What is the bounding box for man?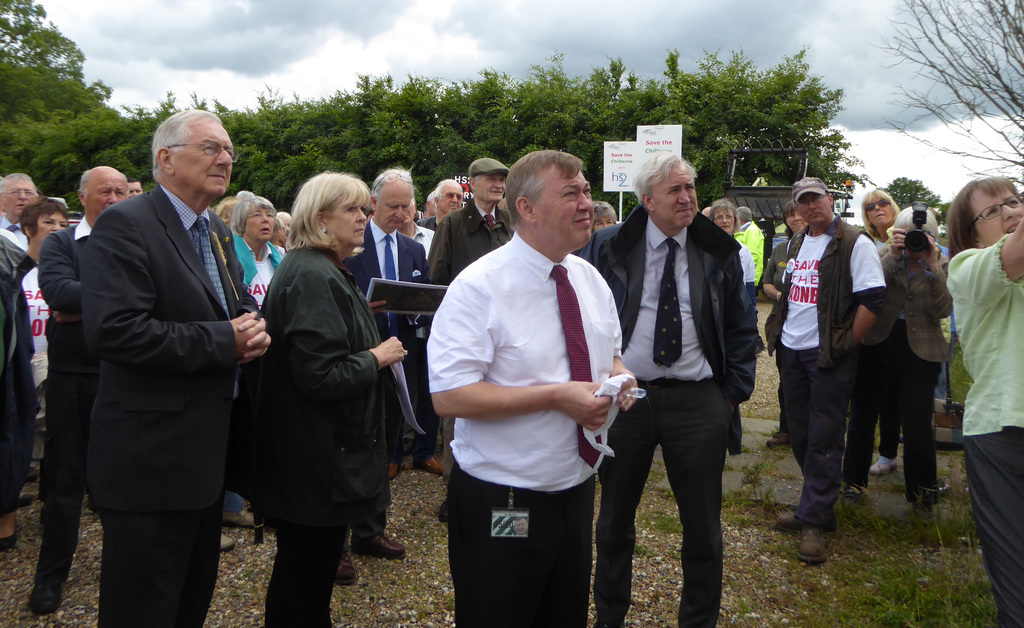
bbox=(390, 195, 444, 478).
